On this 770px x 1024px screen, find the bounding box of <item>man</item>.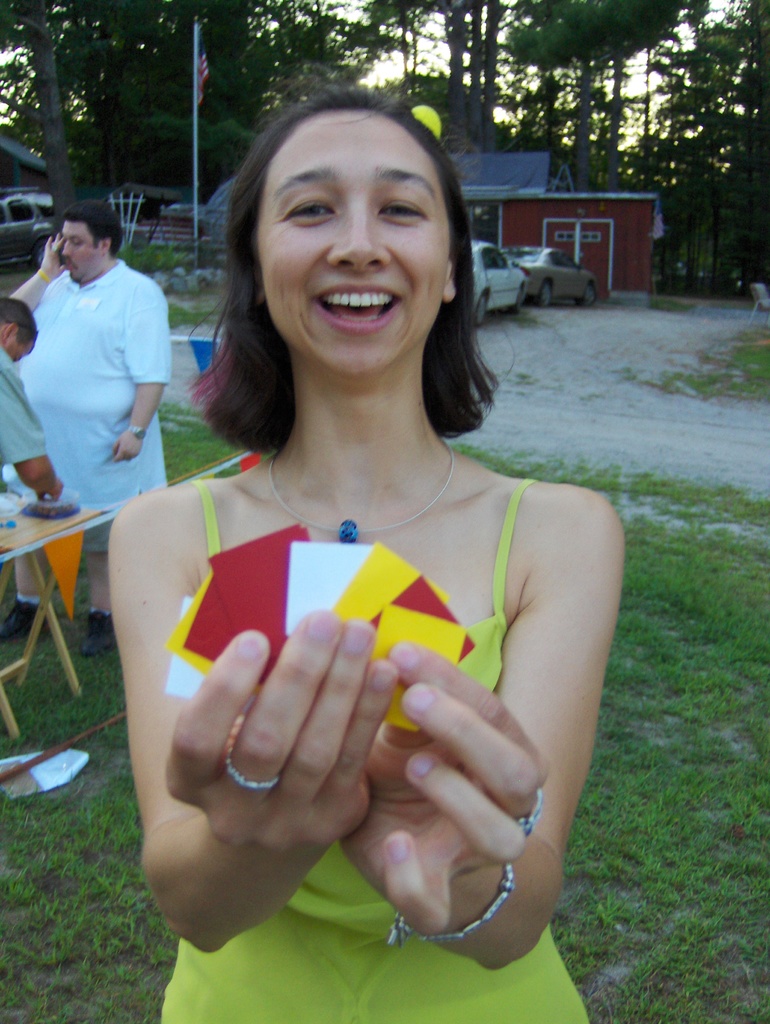
Bounding box: detection(0, 204, 179, 628).
